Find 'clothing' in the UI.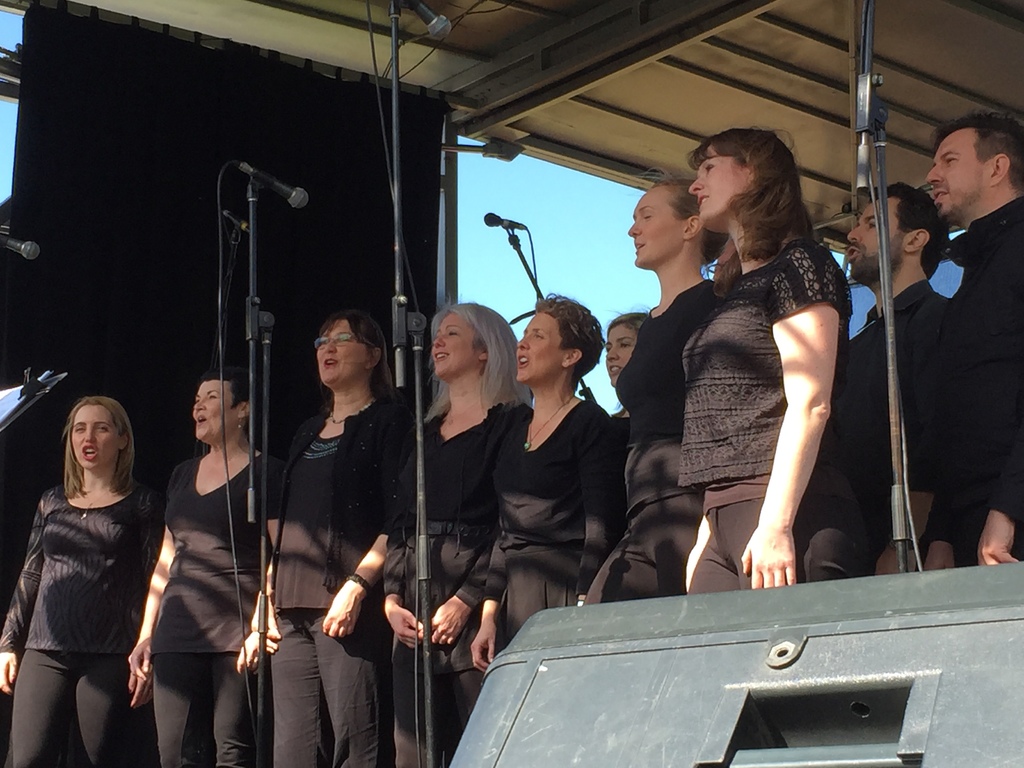
UI element at 0, 479, 166, 767.
